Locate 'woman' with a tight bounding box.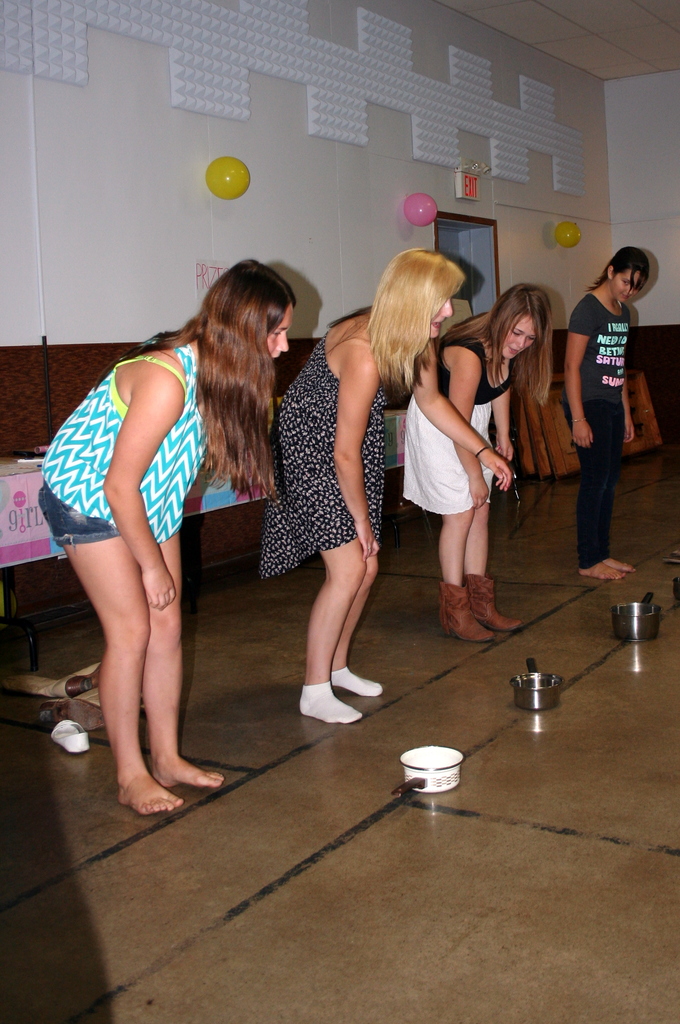
(x1=558, y1=246, x2=635, y2=587).
